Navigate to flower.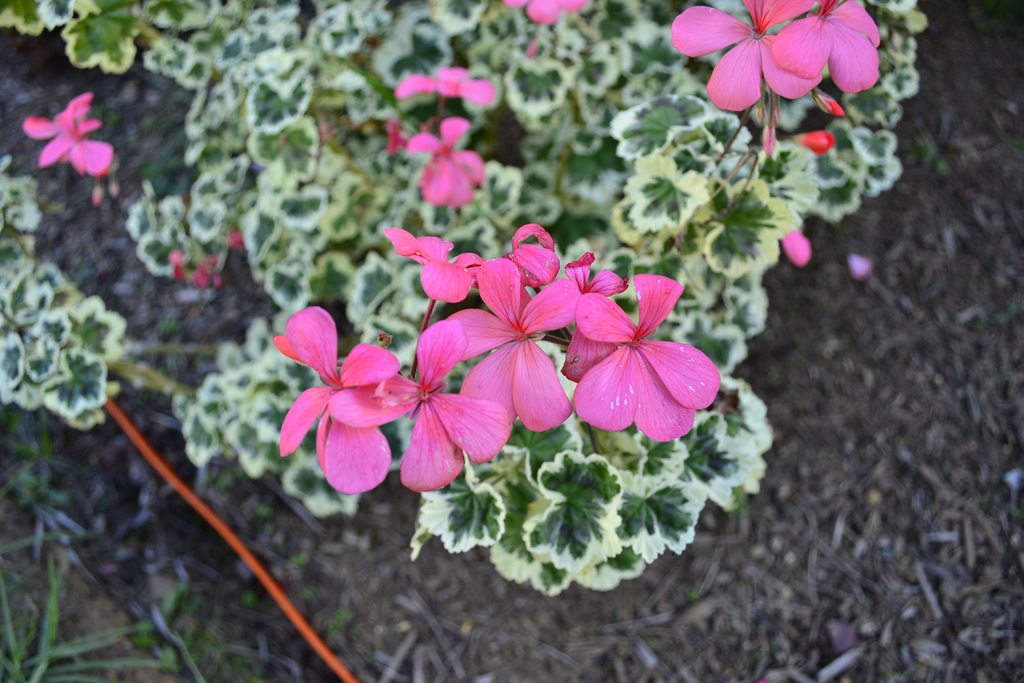
Navigation target: {"x1": 63, "y1": 111, "x2": 116, "y2": 179}.
